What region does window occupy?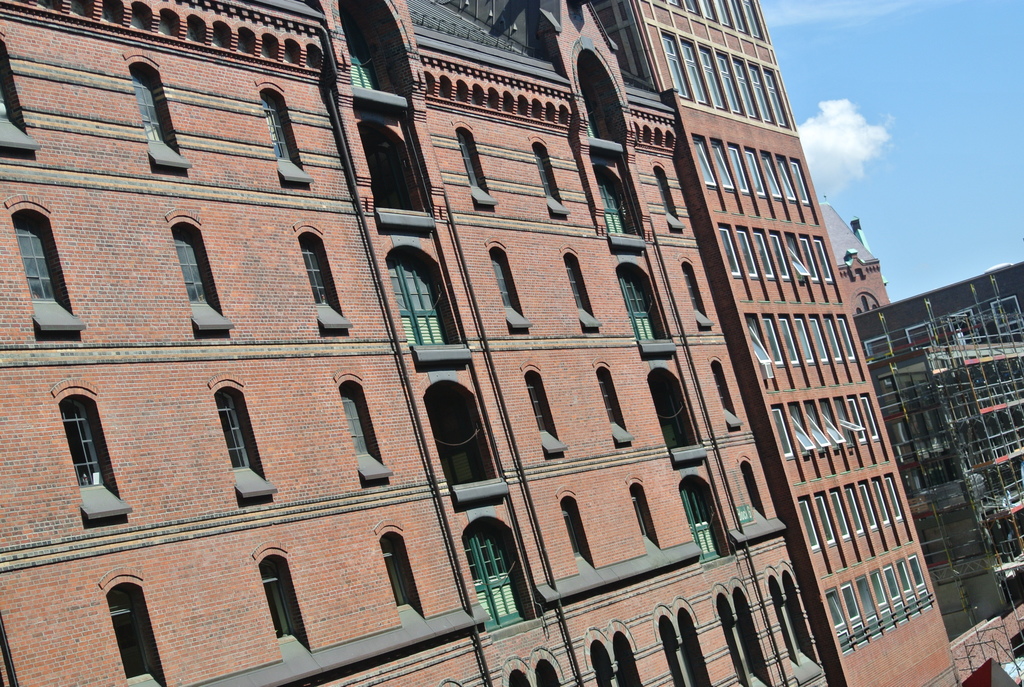
x1=488 y1=246 x2=525 y2=338.
